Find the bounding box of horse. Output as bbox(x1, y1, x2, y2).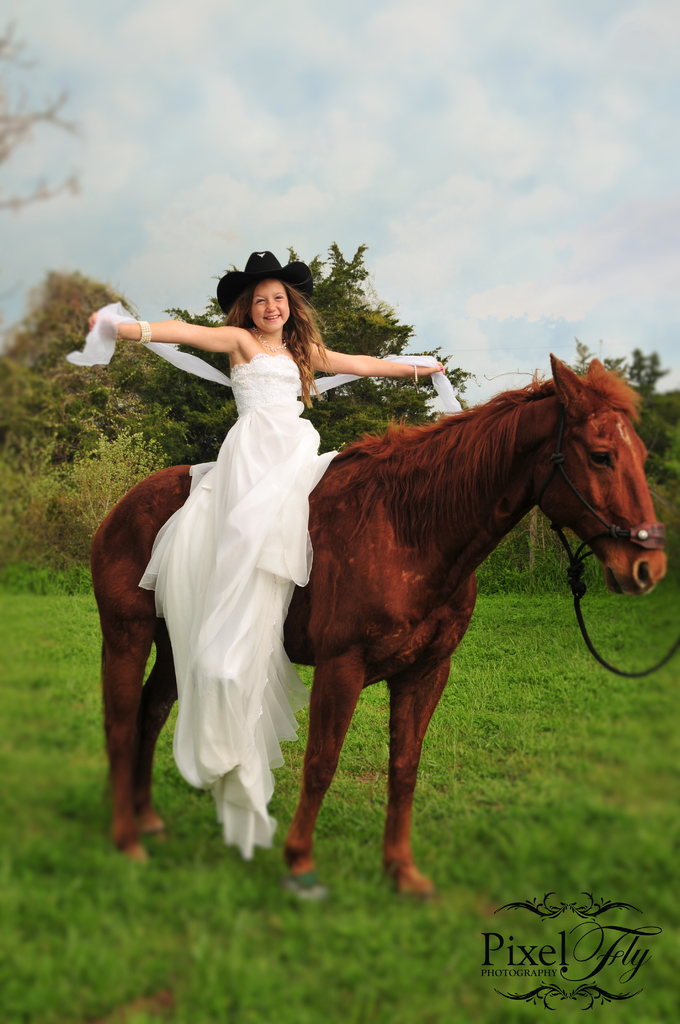
bbox(82, 344, 670, 900).
